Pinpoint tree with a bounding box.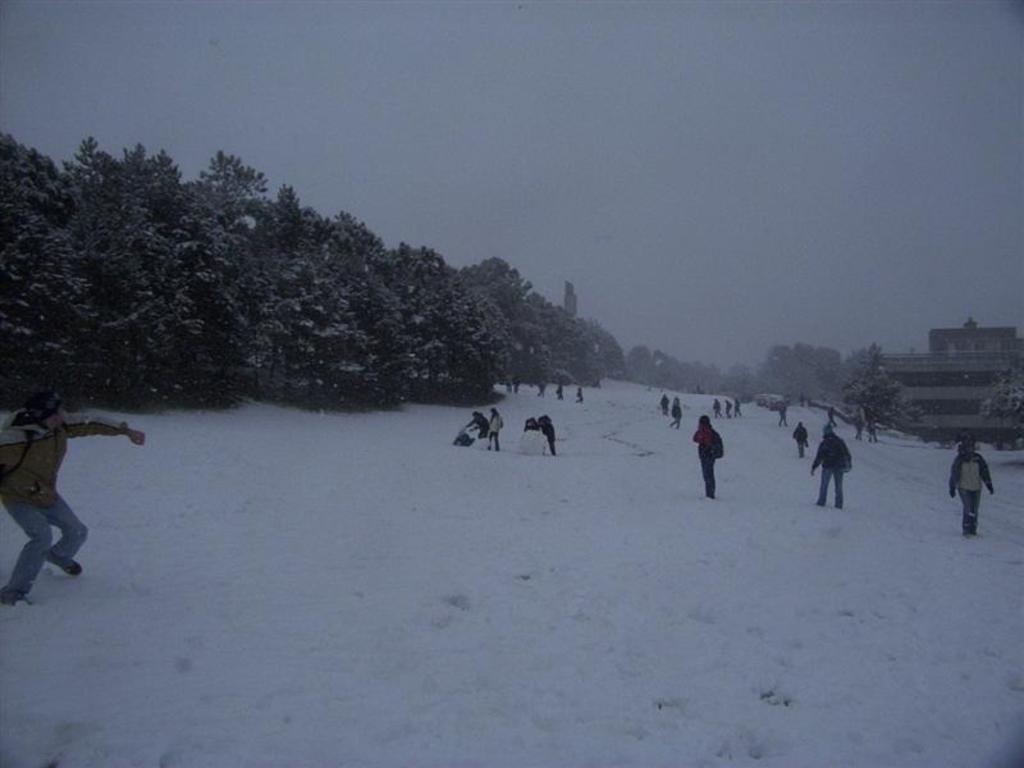
[left=334, top=243, right=406, bottom=410].
